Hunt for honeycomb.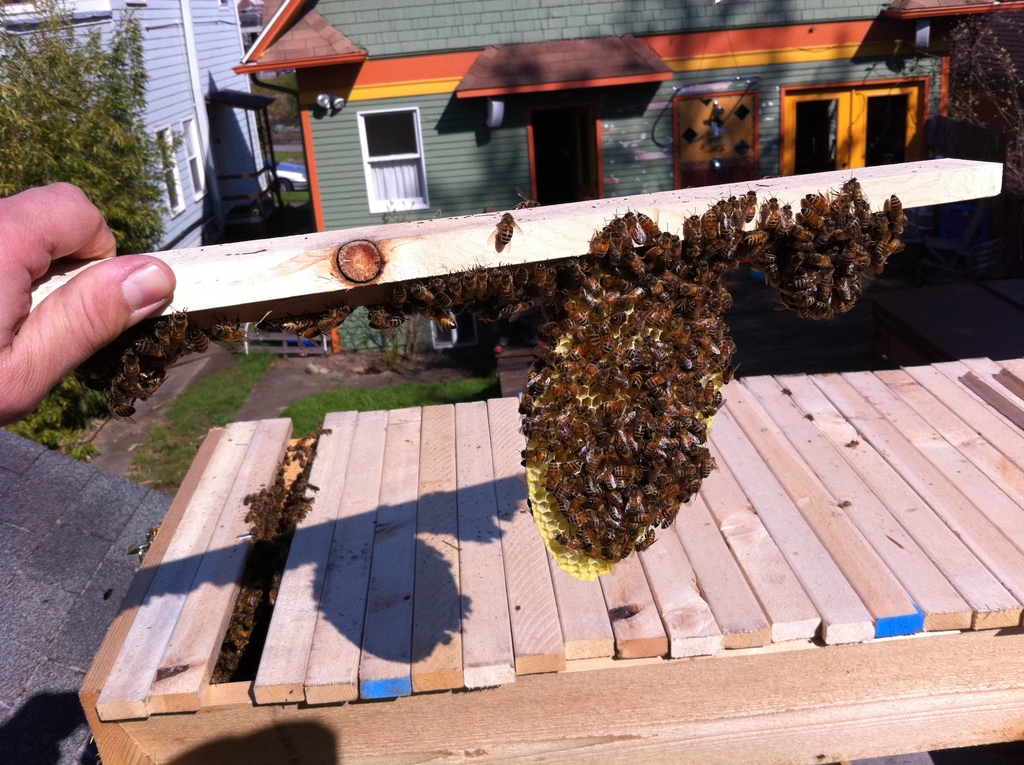
Hunted down at <region>737, 217, 900, 328</region>.
